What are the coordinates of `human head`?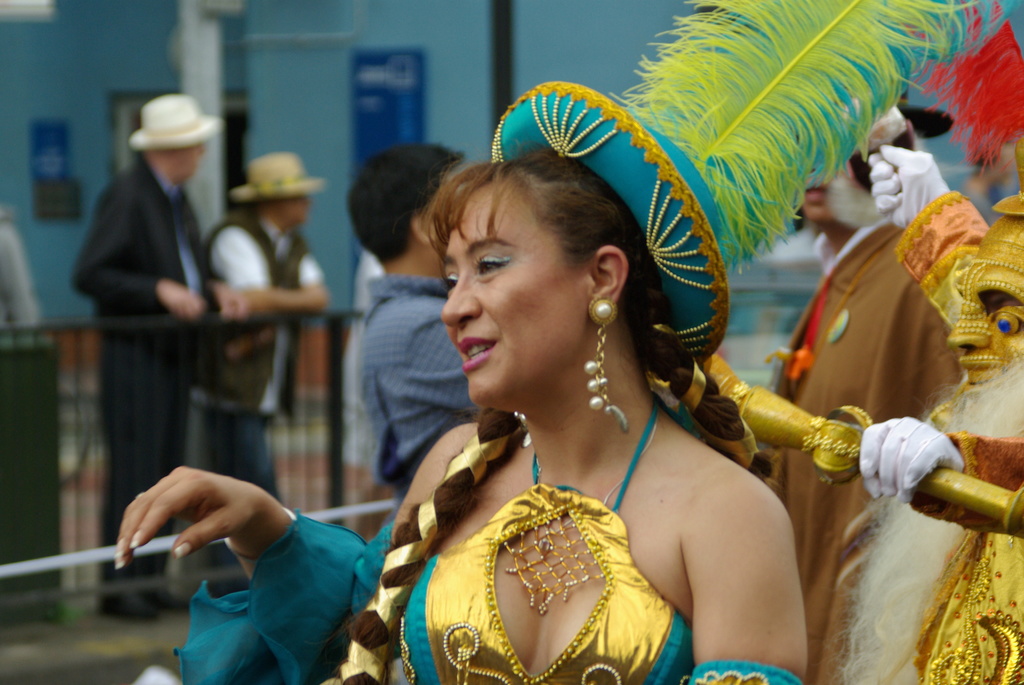
259/147/308/222.
